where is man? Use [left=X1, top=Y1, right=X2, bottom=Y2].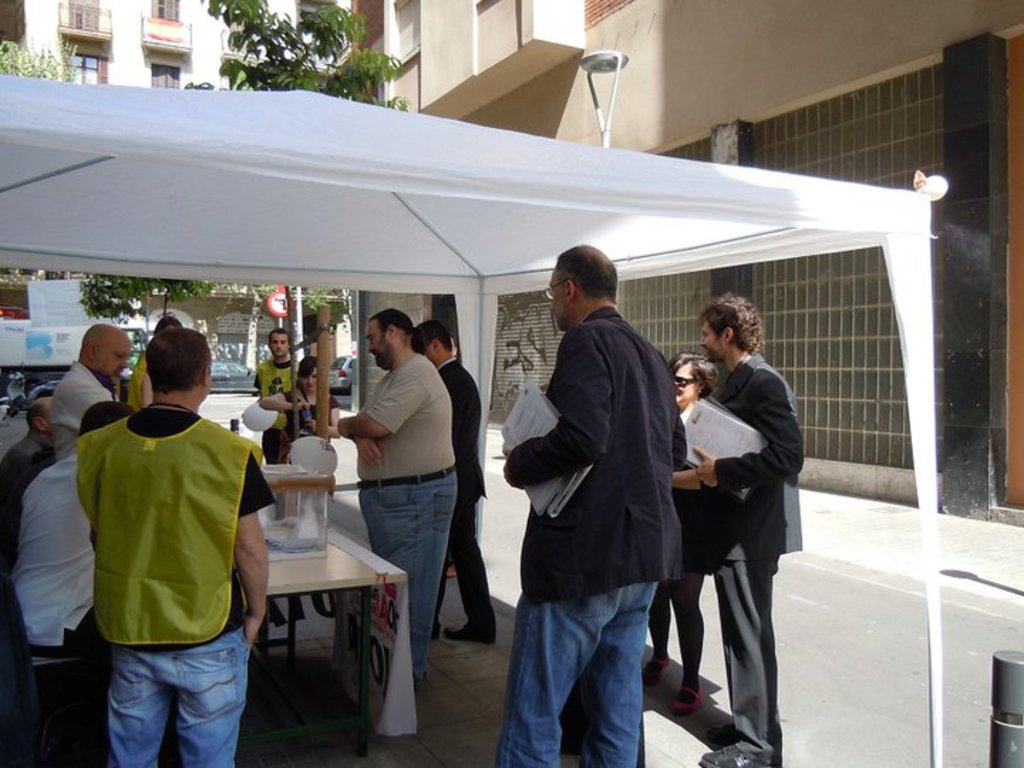
[left=680, top=289, right=804, bottom=767].
